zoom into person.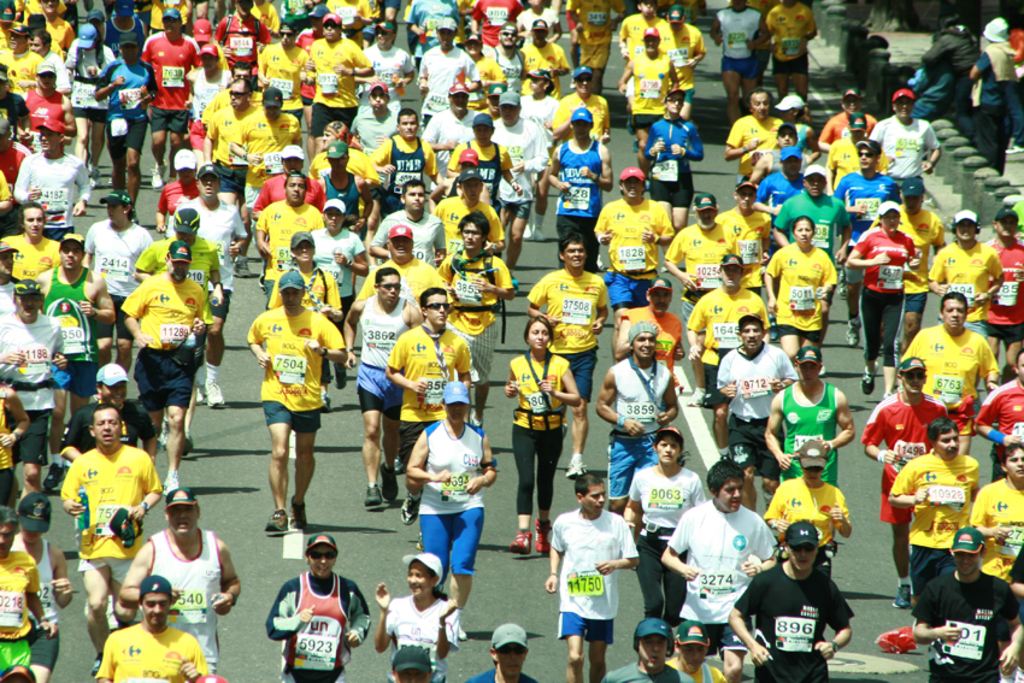
Zoom target: 235:260:326:546.
